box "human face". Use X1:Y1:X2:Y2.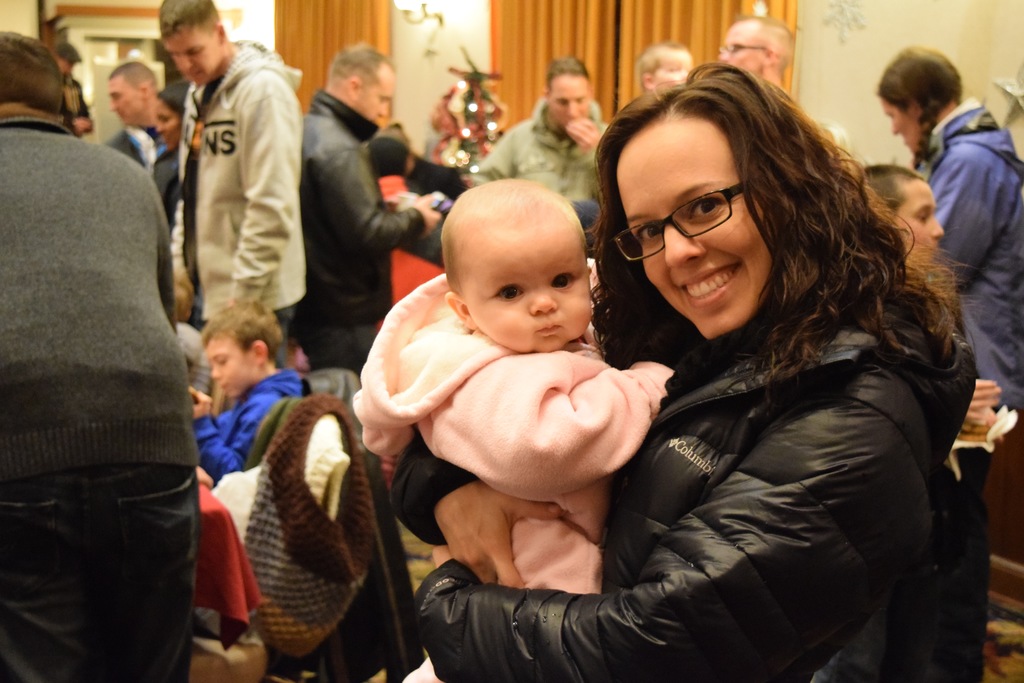
615:120:775:338.
